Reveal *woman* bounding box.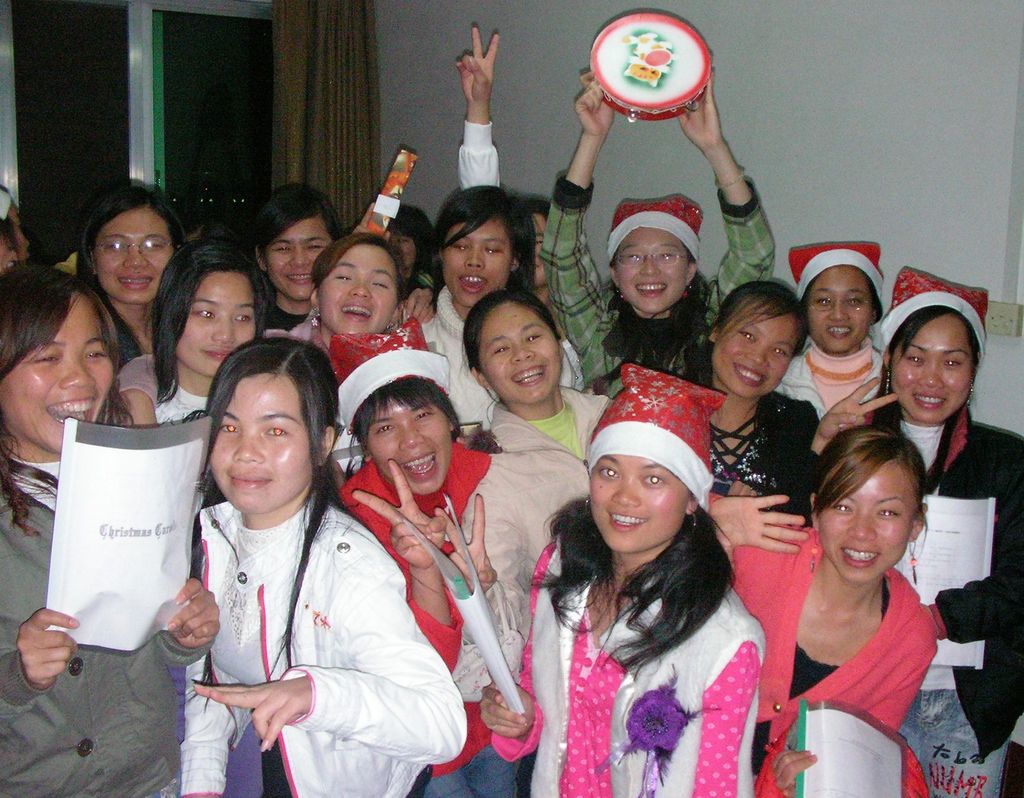
Revealed: x1=118, y1=234, x2=271, y2=426.
